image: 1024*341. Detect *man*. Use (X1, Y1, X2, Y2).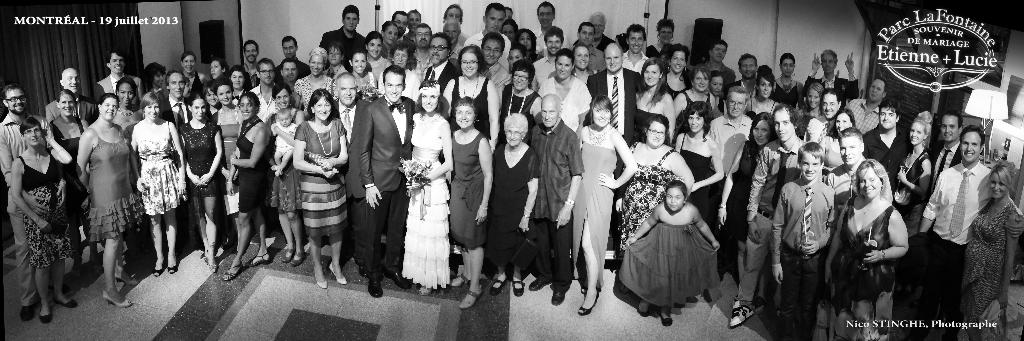
(572, 10, 617, 51).
